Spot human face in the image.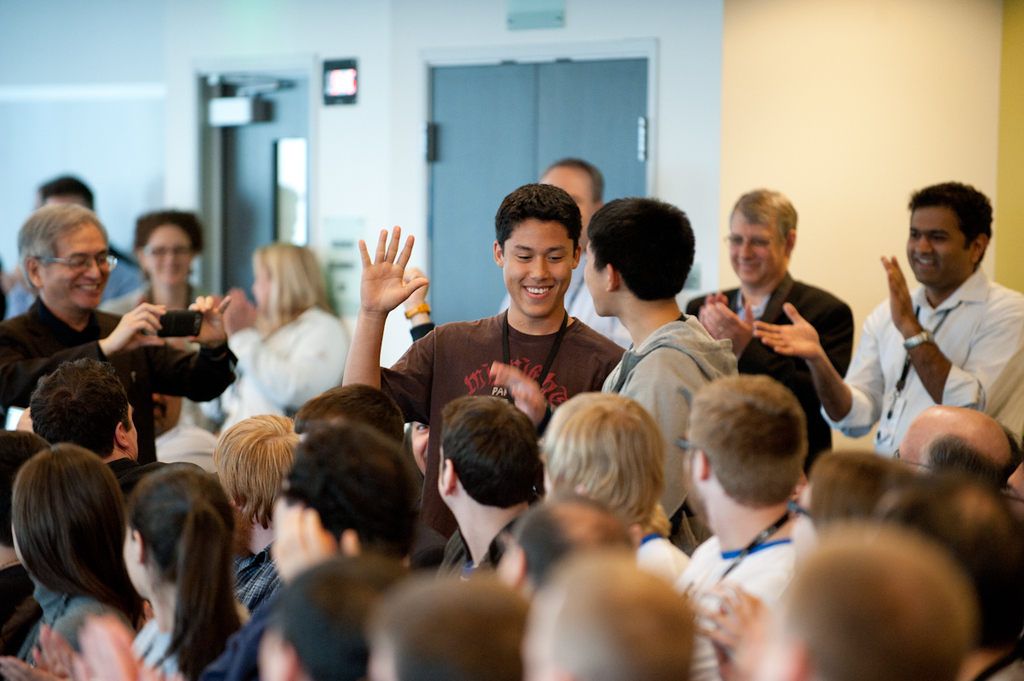
human face found at bbox(502, 224, 573, 317).
